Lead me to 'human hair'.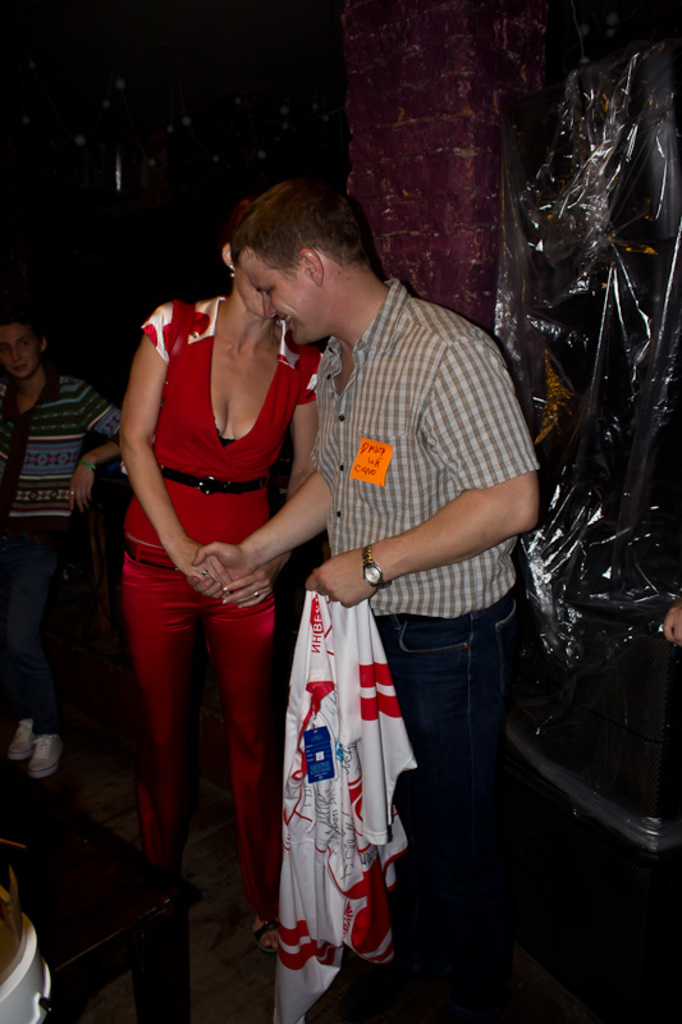
Lead to bbox(223, 188, 260, 269).
